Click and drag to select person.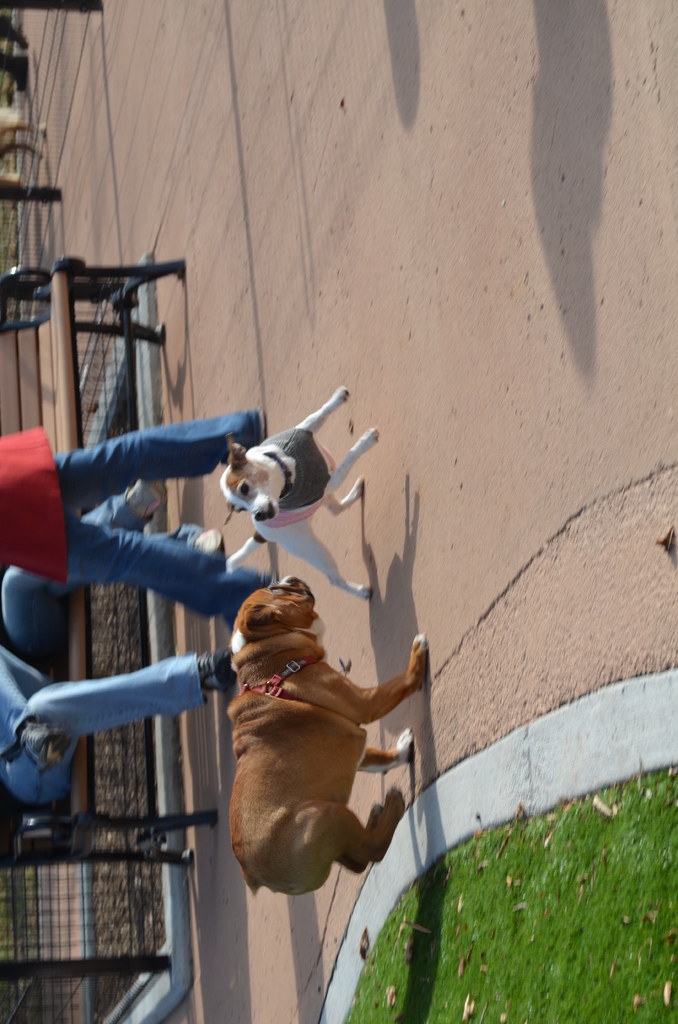
Selection: detection(0, 118, 49, 166).
